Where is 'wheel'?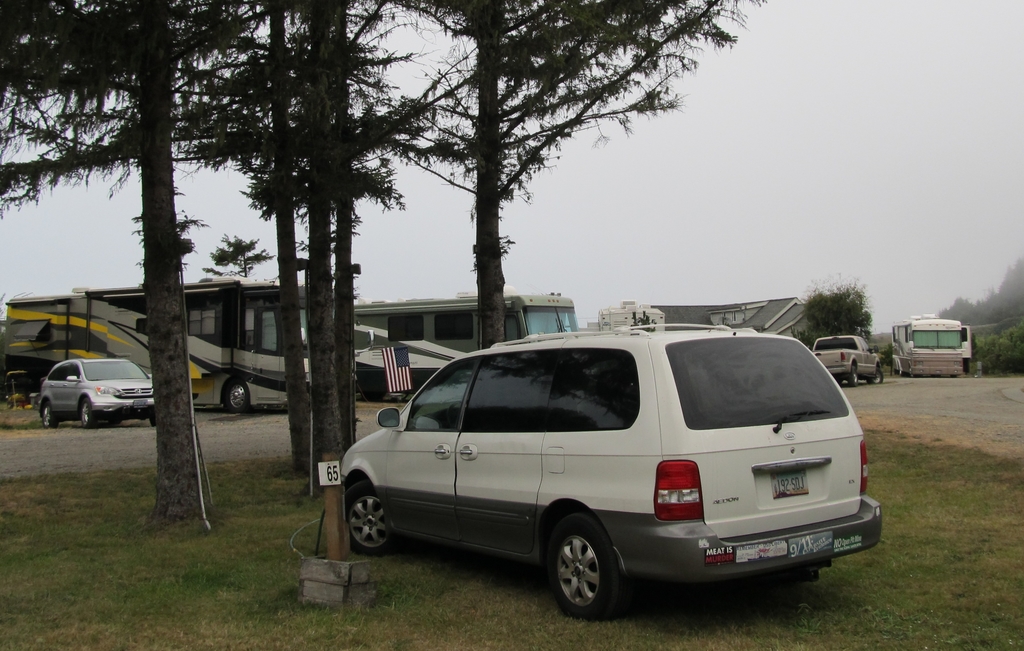
344 475 394 556.
